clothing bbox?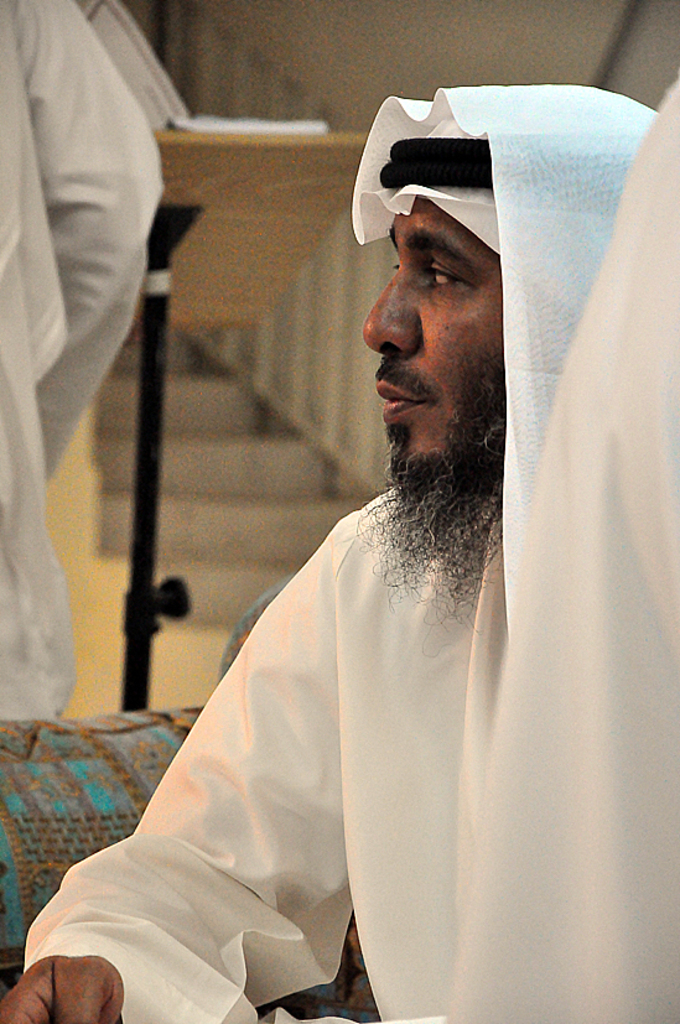
357:90:659:622
